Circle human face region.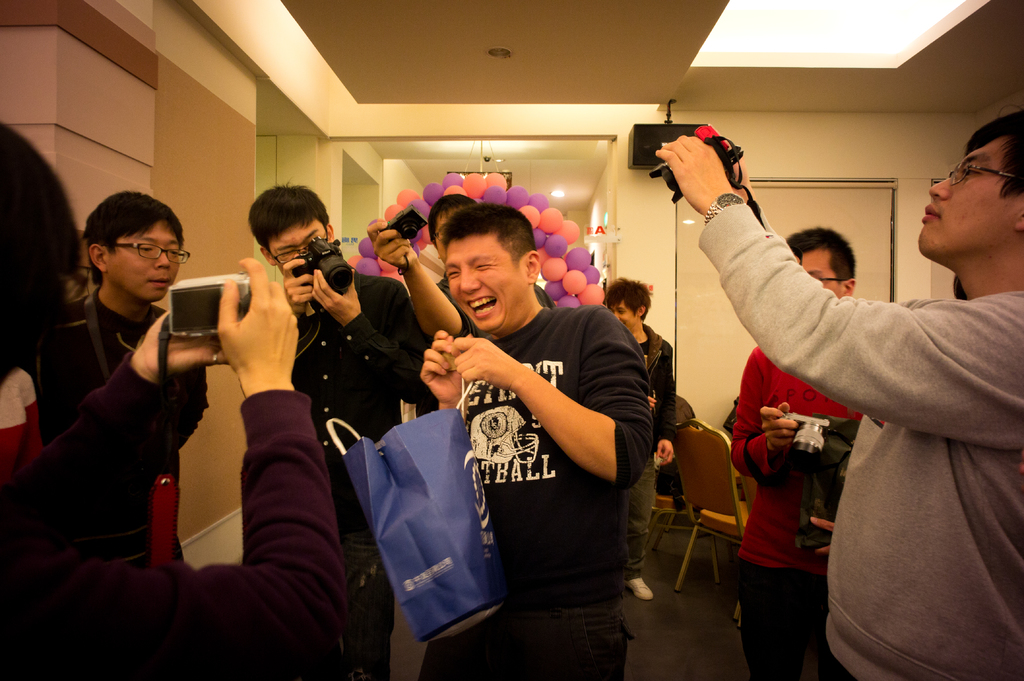
Region: select_region(611, 298, 639, 333).
